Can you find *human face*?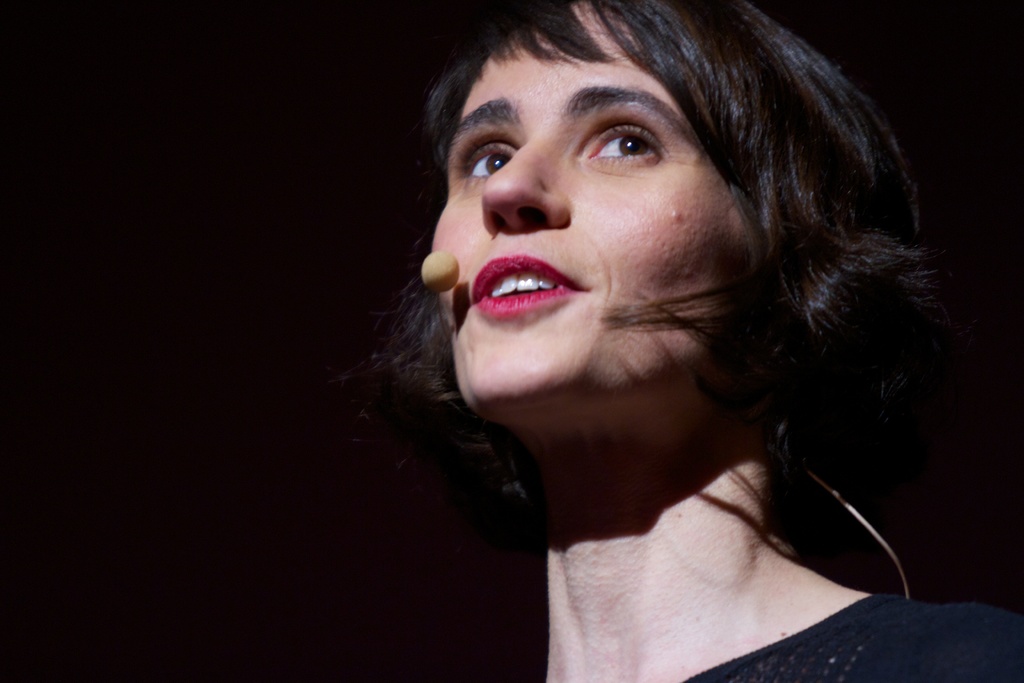
Yes, bounding box: bbox(428, 0, 760, 413).
